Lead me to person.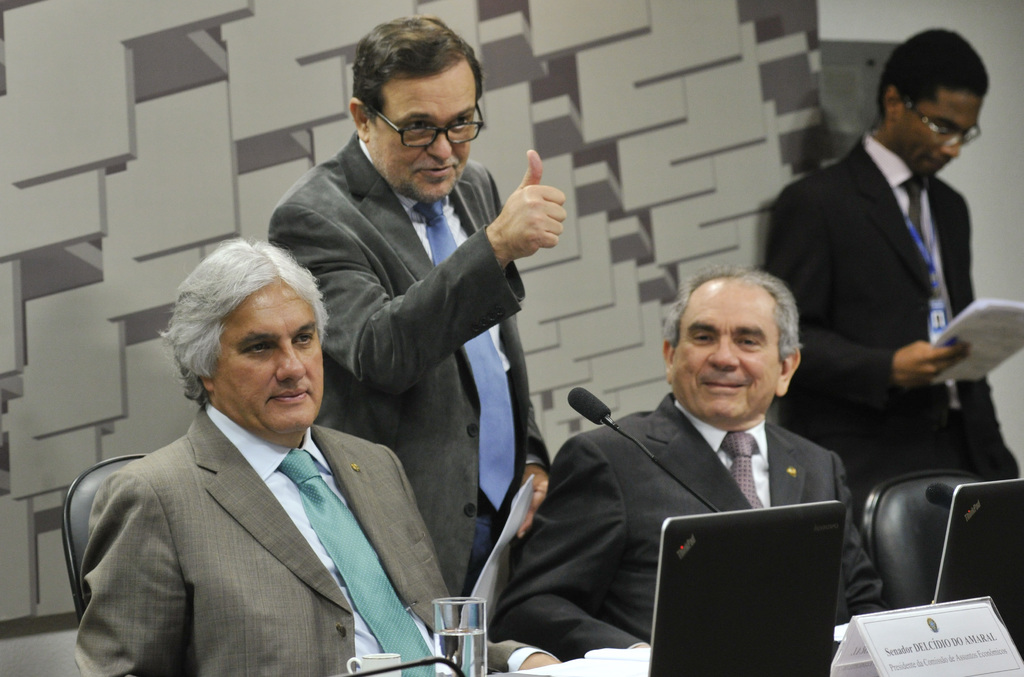
Lead to x1=539, y1=252, x2=863, y2=651.
